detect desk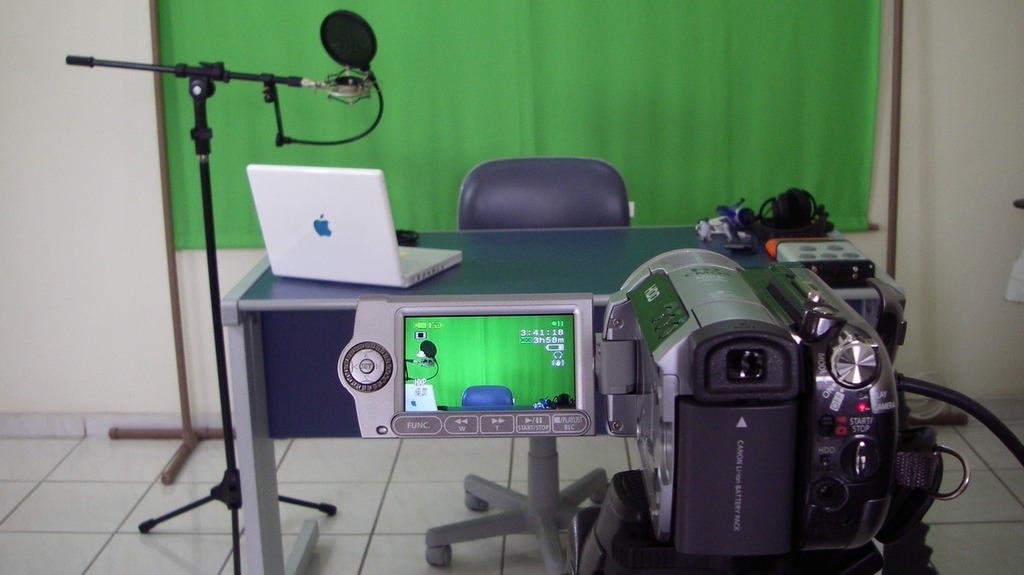
x1=222 y1=223 x2=902 y2=574
